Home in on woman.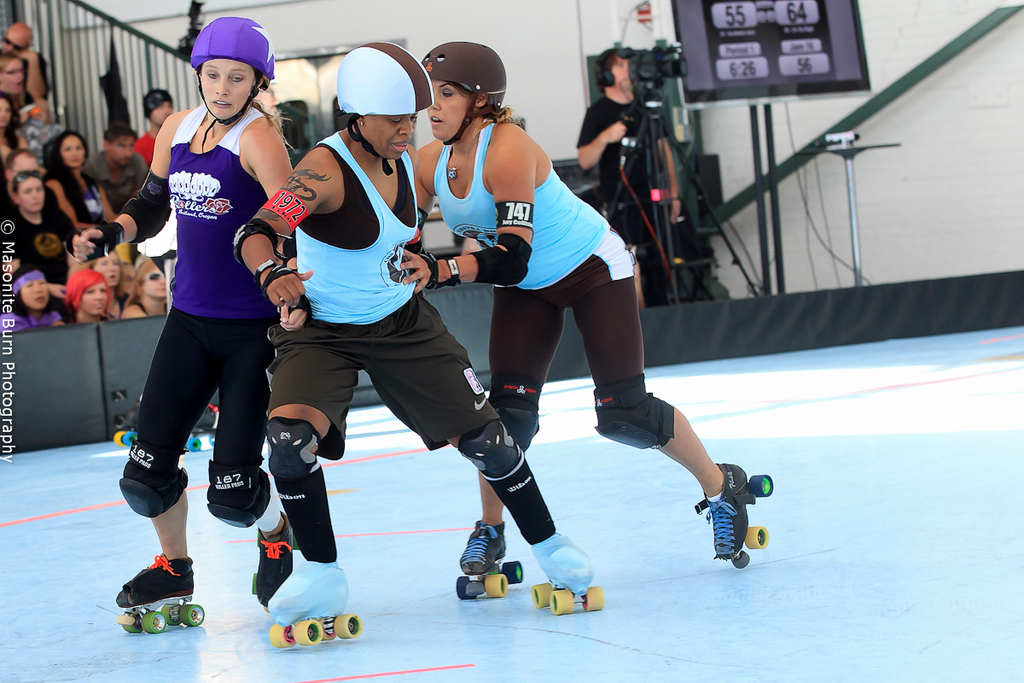
Homed in at left=75, top=242, right=135, bottom=312.
